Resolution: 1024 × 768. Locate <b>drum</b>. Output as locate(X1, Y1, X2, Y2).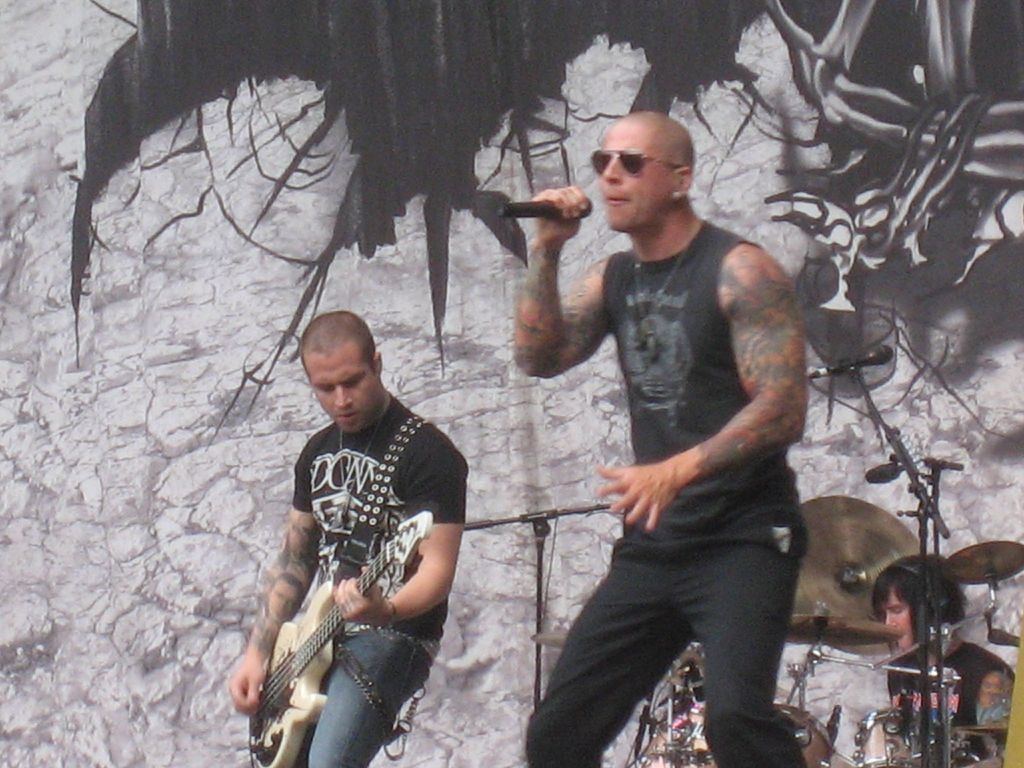
locate(637, 700, 714, 767).
